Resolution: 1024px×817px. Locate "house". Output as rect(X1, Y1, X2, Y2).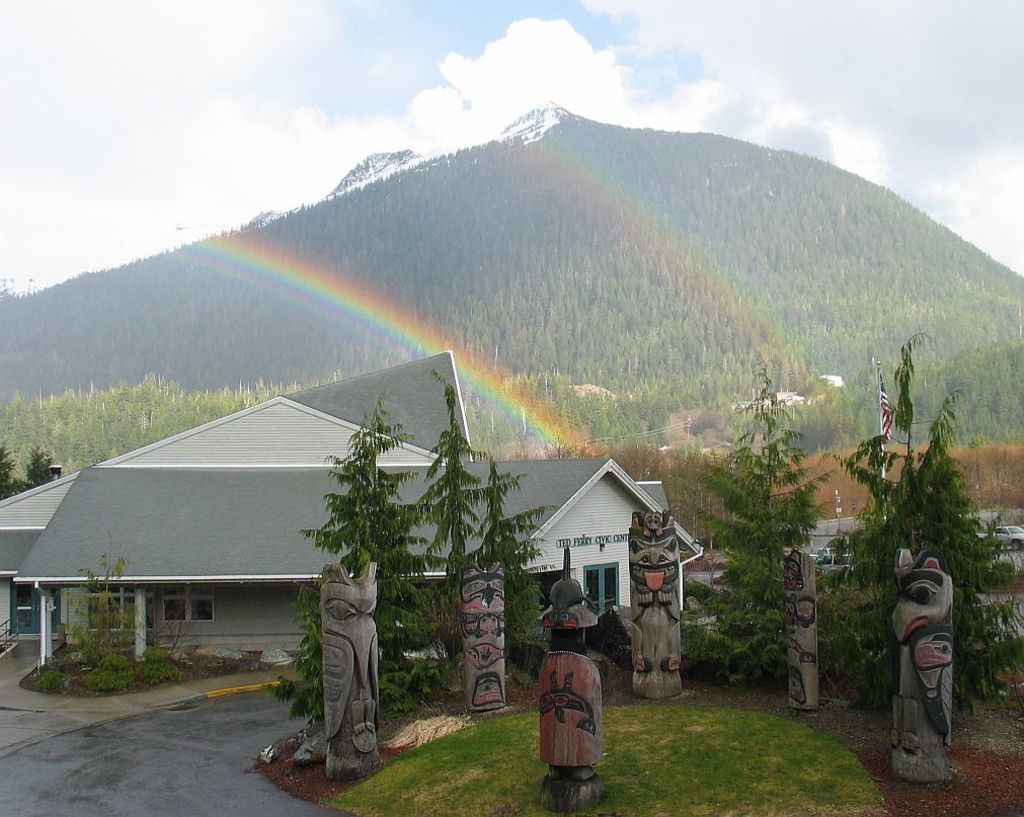
rect(0, 353, 705, 665).
